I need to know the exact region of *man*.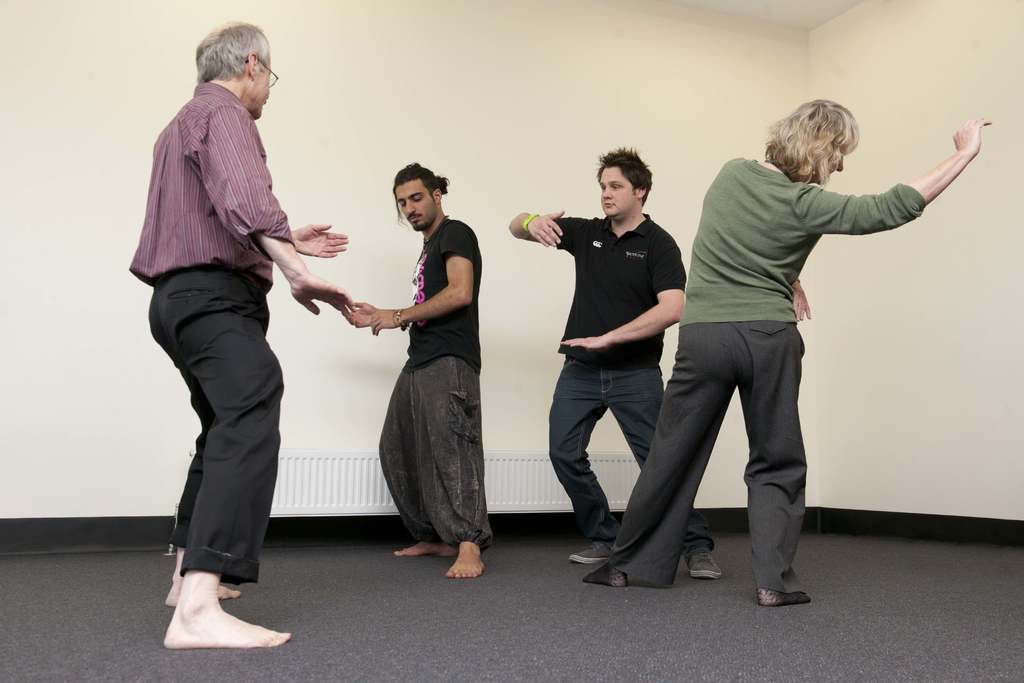
Region: [131, 20, 343, 632].
